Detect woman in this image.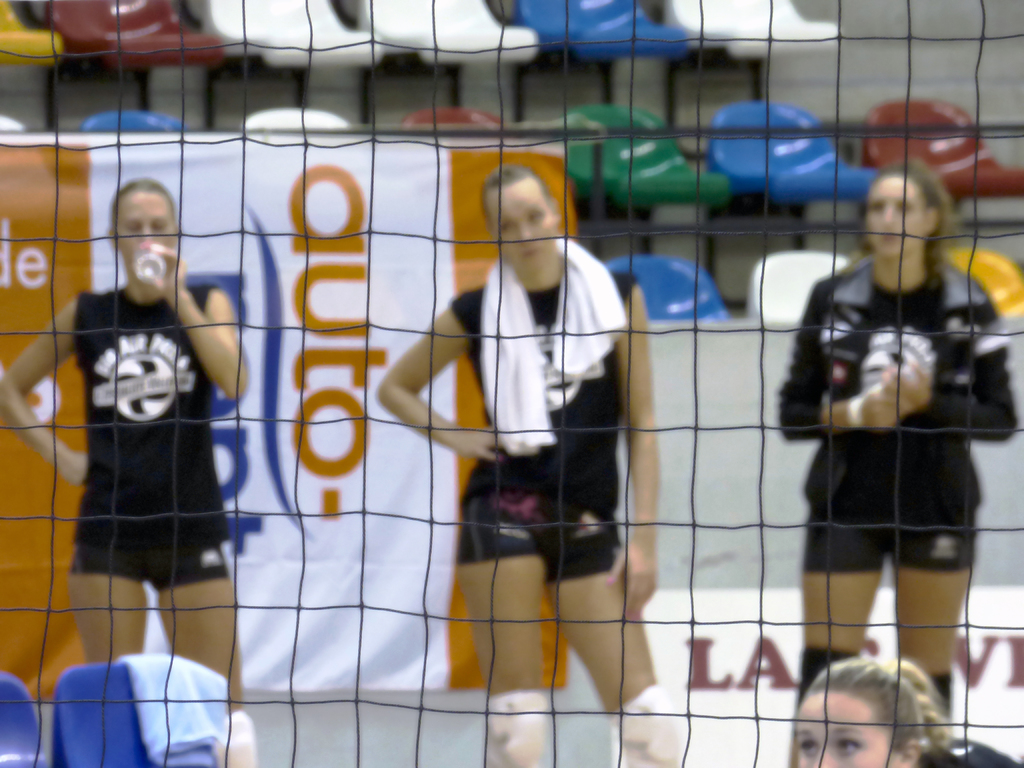
Detection: region(776, 157, 1023, 737).
